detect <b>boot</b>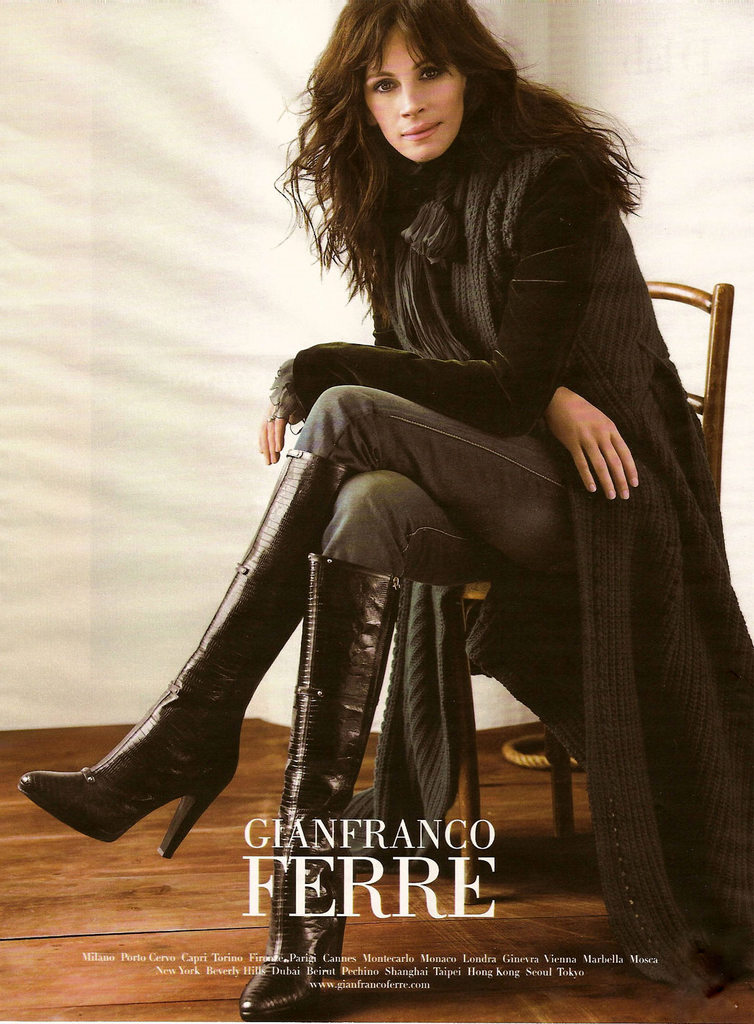
x1=12 y1=455 x2=377 y2=848
